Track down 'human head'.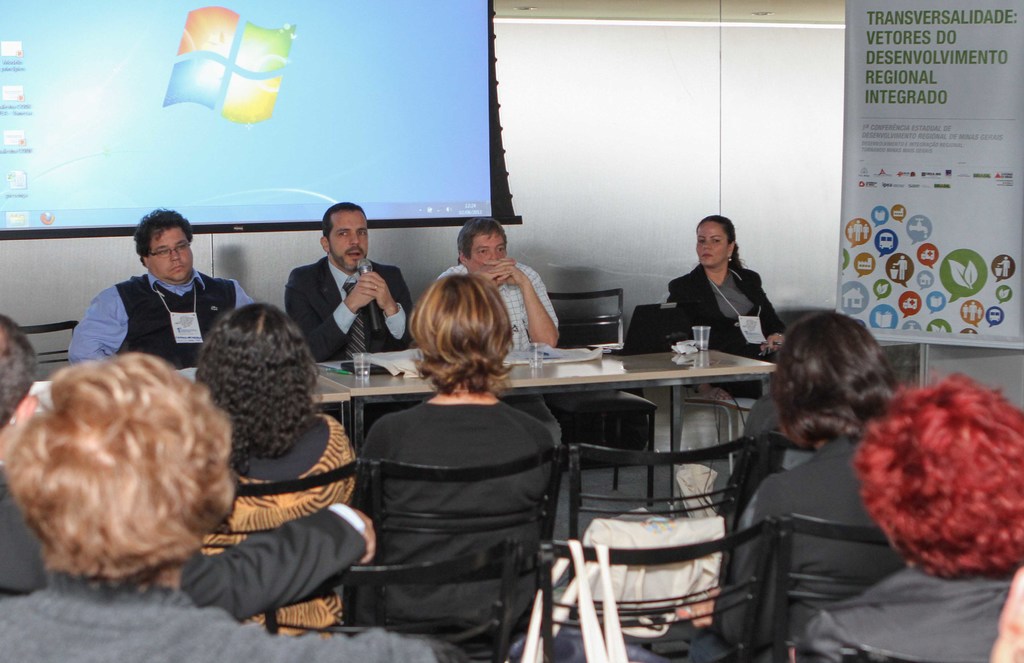
Tracked to pyautogui.locateOnScreen(769, 313, 885, 436).
